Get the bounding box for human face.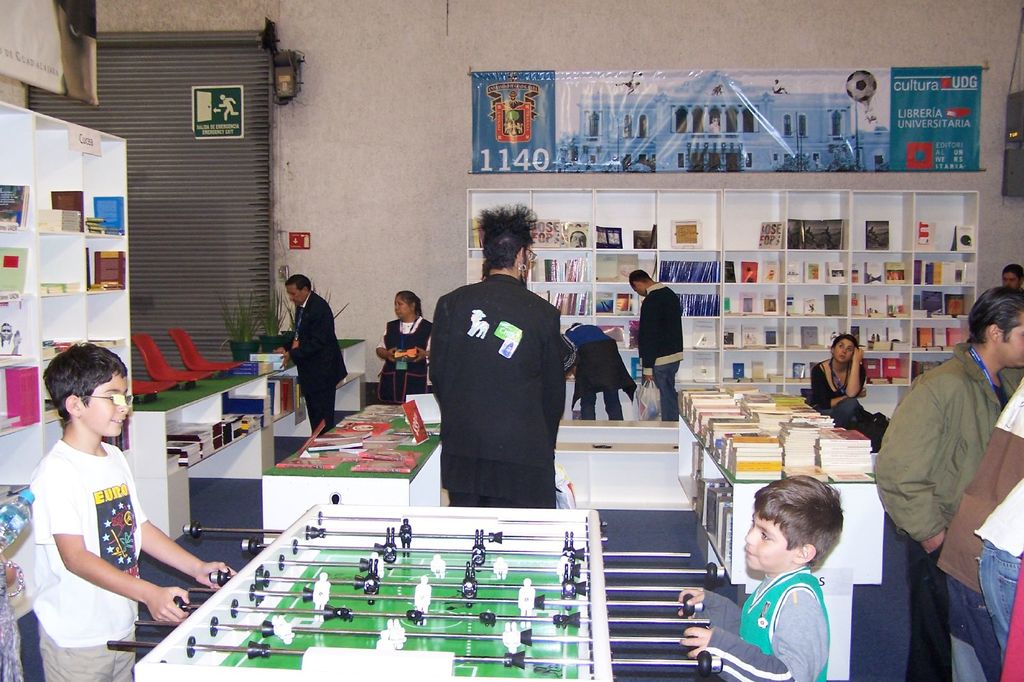
locate(391, 293, 412, 320).
